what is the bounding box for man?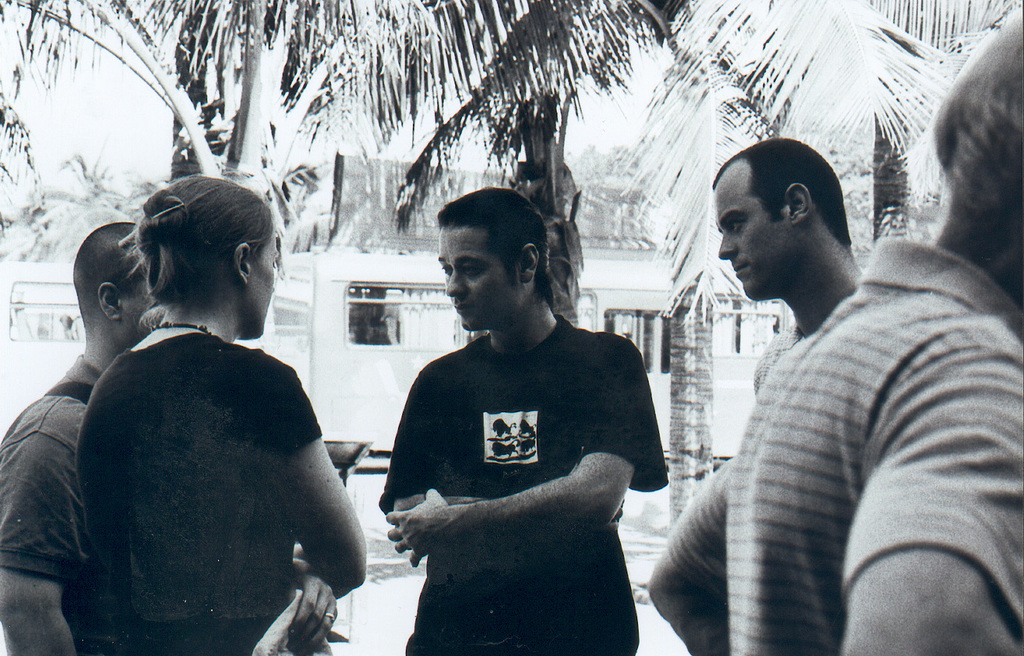
[0, 220, 159, 655].
